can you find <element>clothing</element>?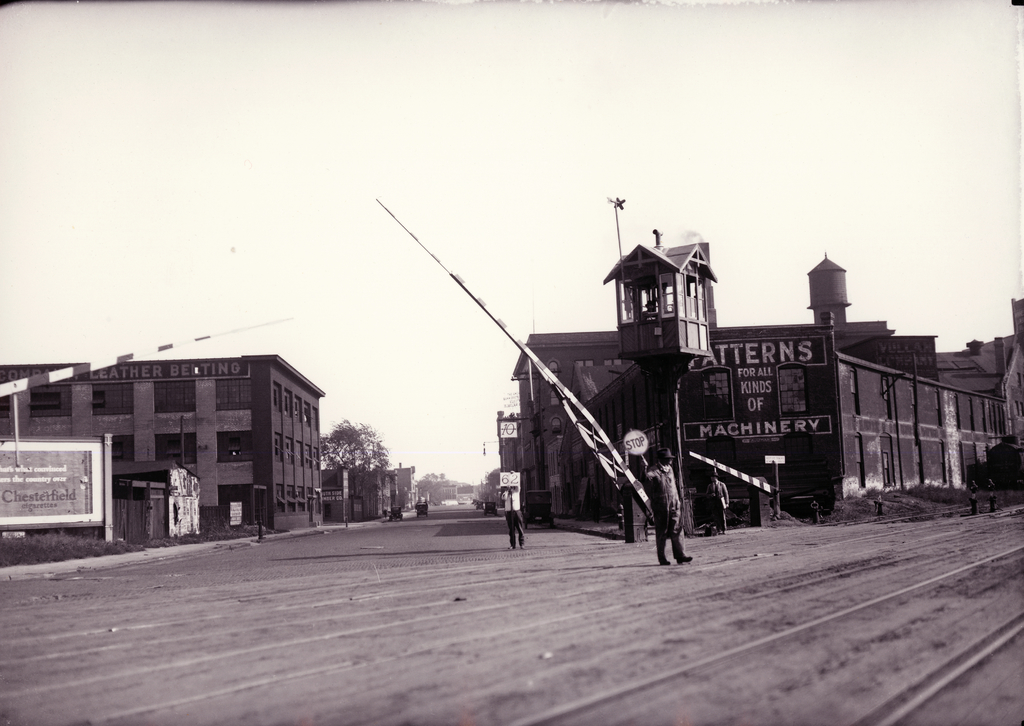
Yes, bounding box: x1=502 y1=487 x2=524 y2=549.
